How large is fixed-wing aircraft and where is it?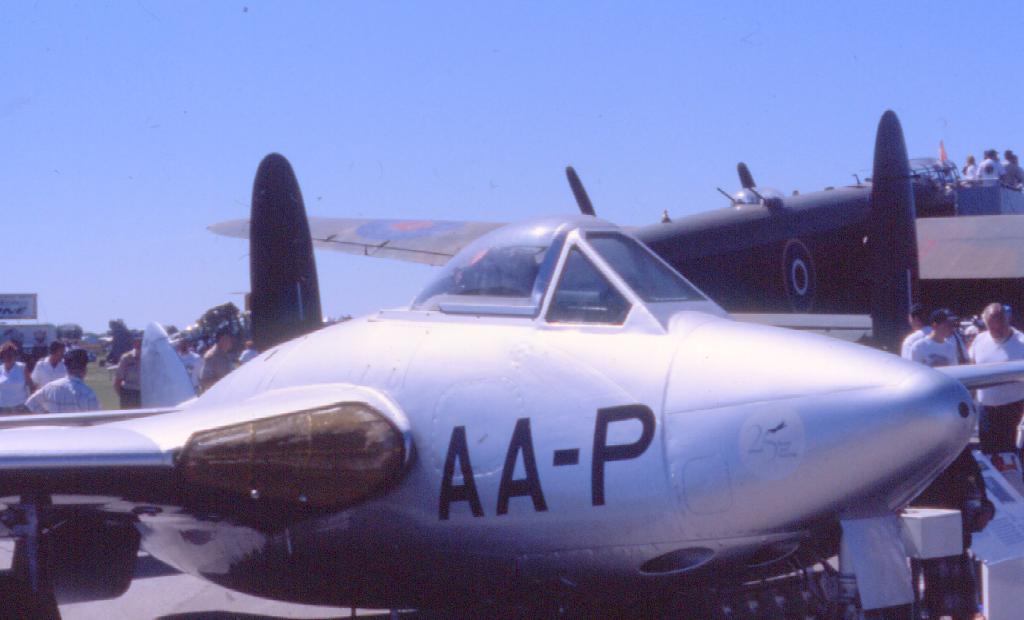
Bounding box: bbox=(203, 157, 1020, 313).
